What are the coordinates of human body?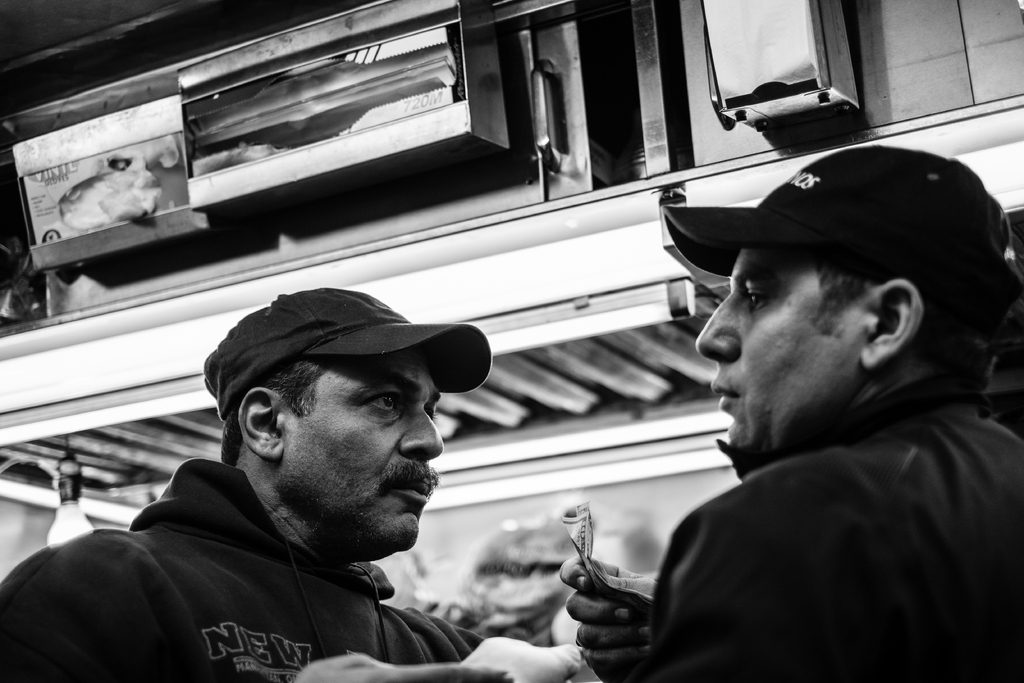
[left=557, top=402, right=1023, bottom=682].
